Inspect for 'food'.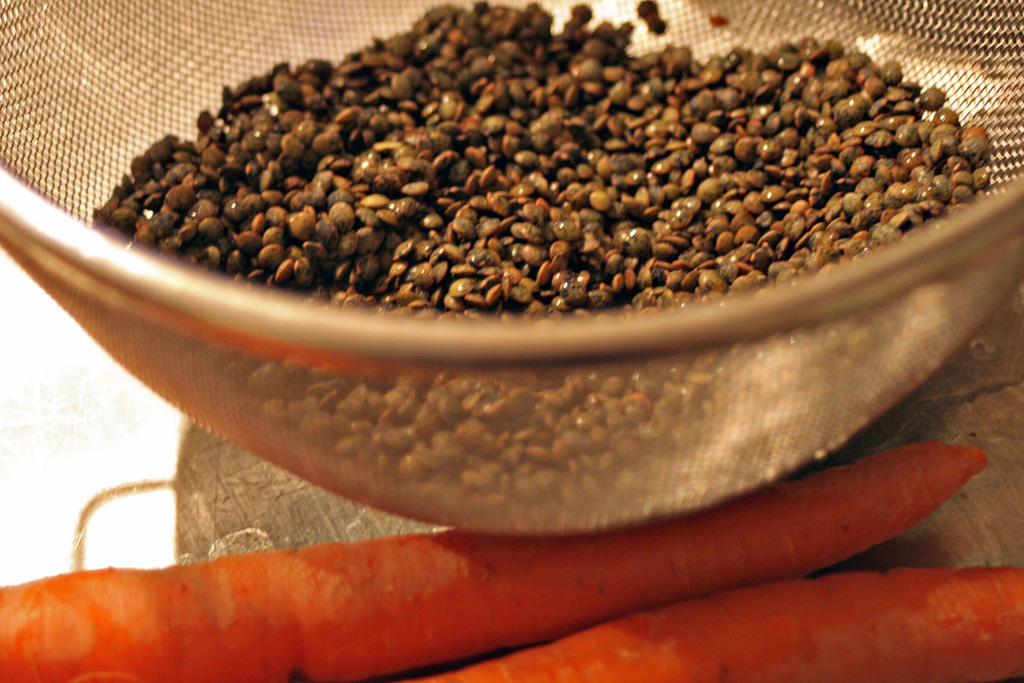
Inspection: detection(0, 439, 1023, 682).
